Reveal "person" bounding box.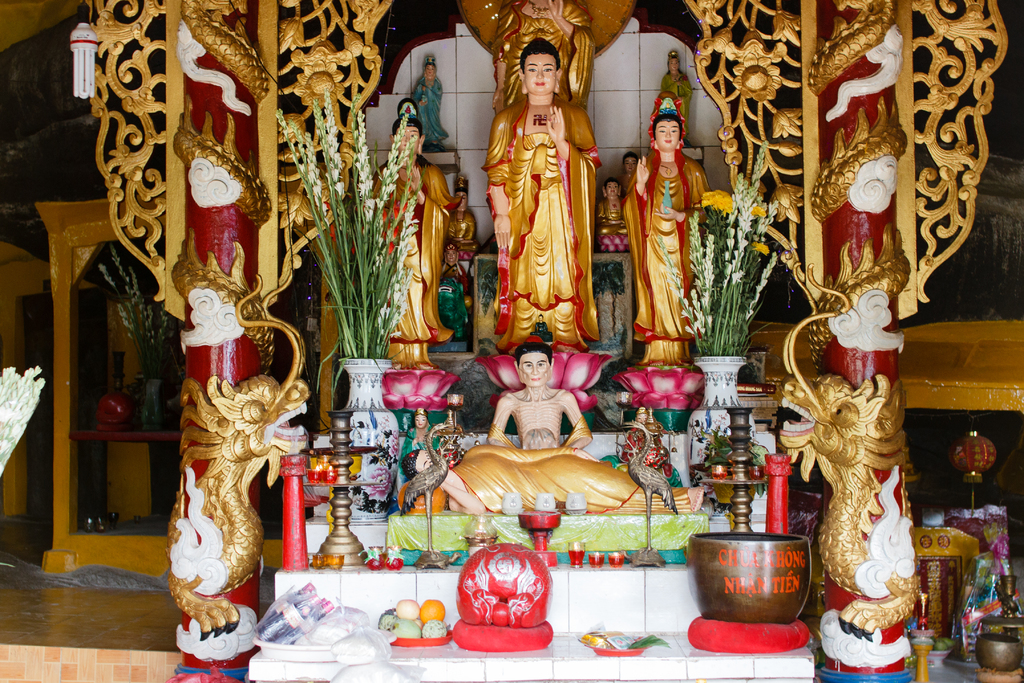
Revealed: rect(653, 49, 694, 126).
